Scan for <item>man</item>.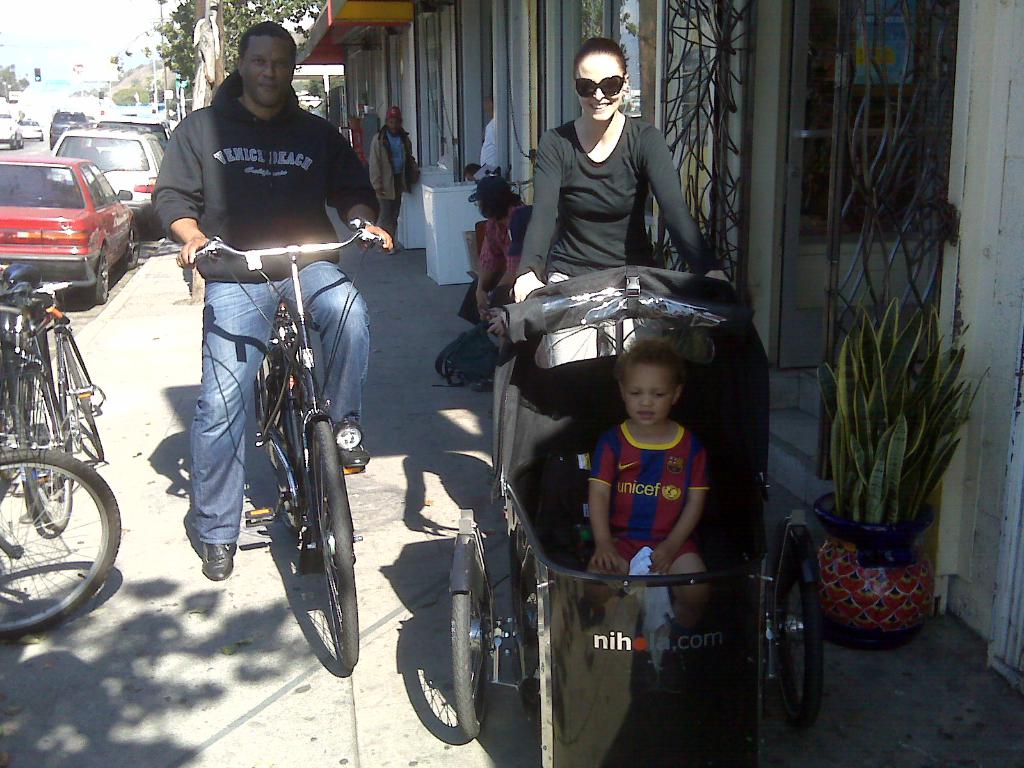
Scan result: [left=153, top=25, right=392, bottom=579].
